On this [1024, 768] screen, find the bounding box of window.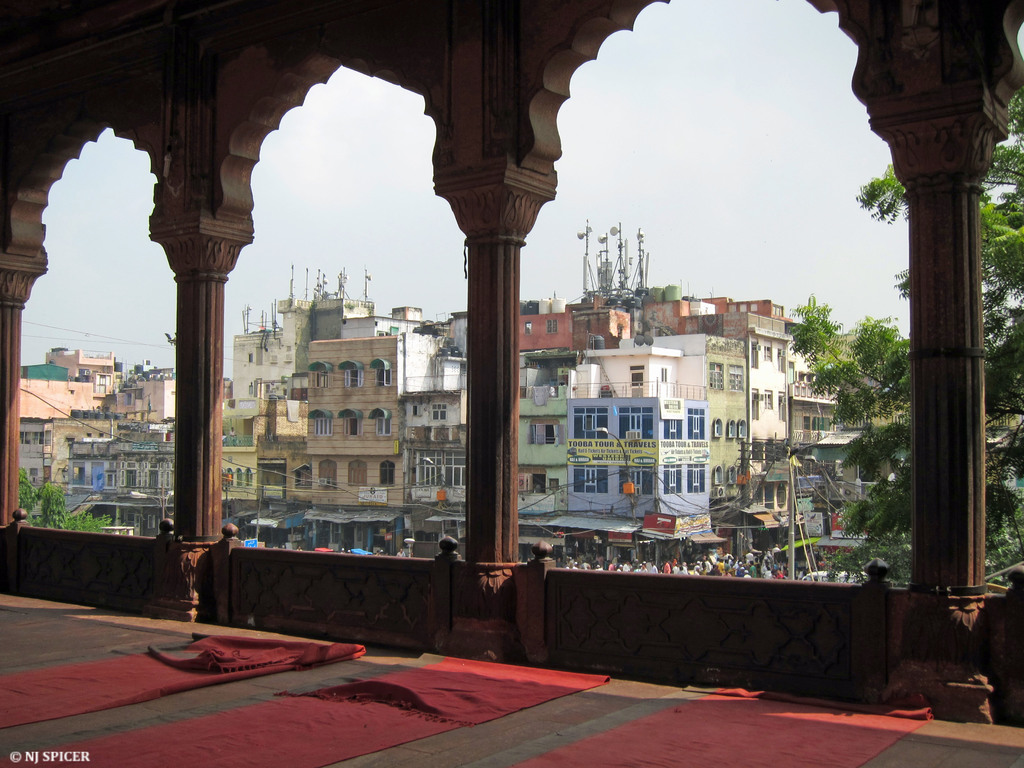
Bounding box: (663,467,683,492).
